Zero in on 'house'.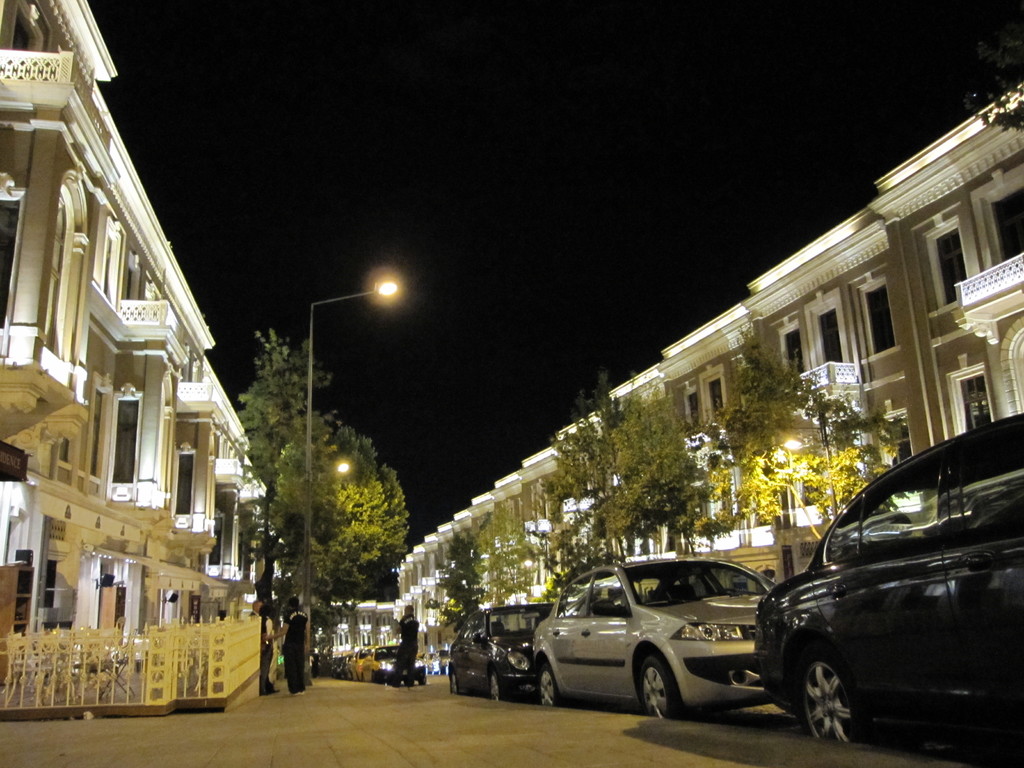
Zeroed in: detection(769, 213, 913, 593).
